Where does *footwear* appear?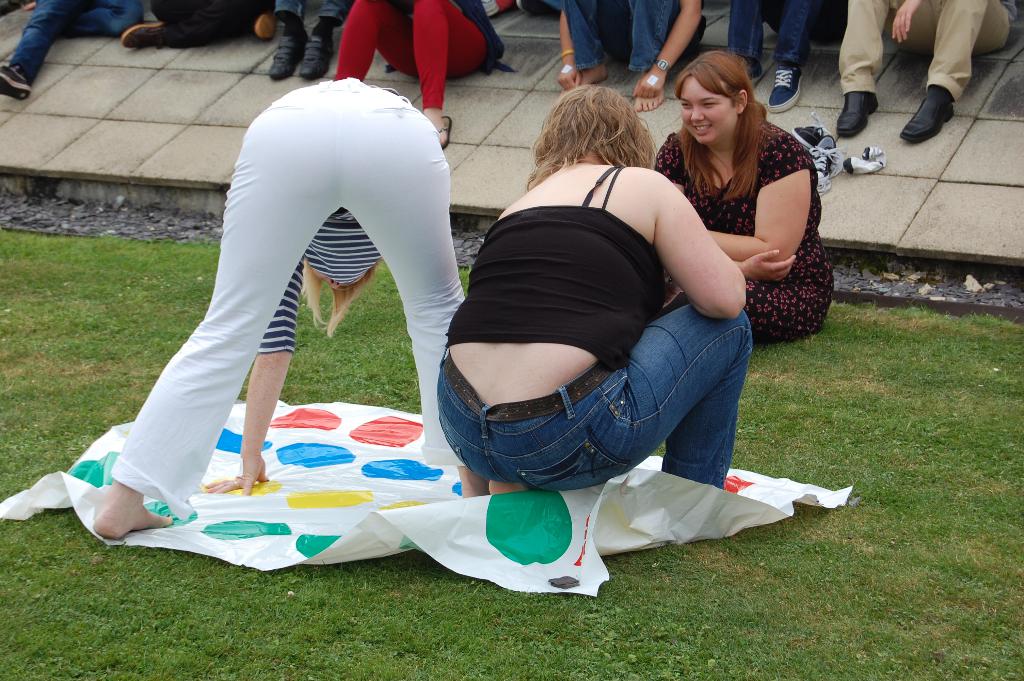
Appears at (121,19,167,42).
